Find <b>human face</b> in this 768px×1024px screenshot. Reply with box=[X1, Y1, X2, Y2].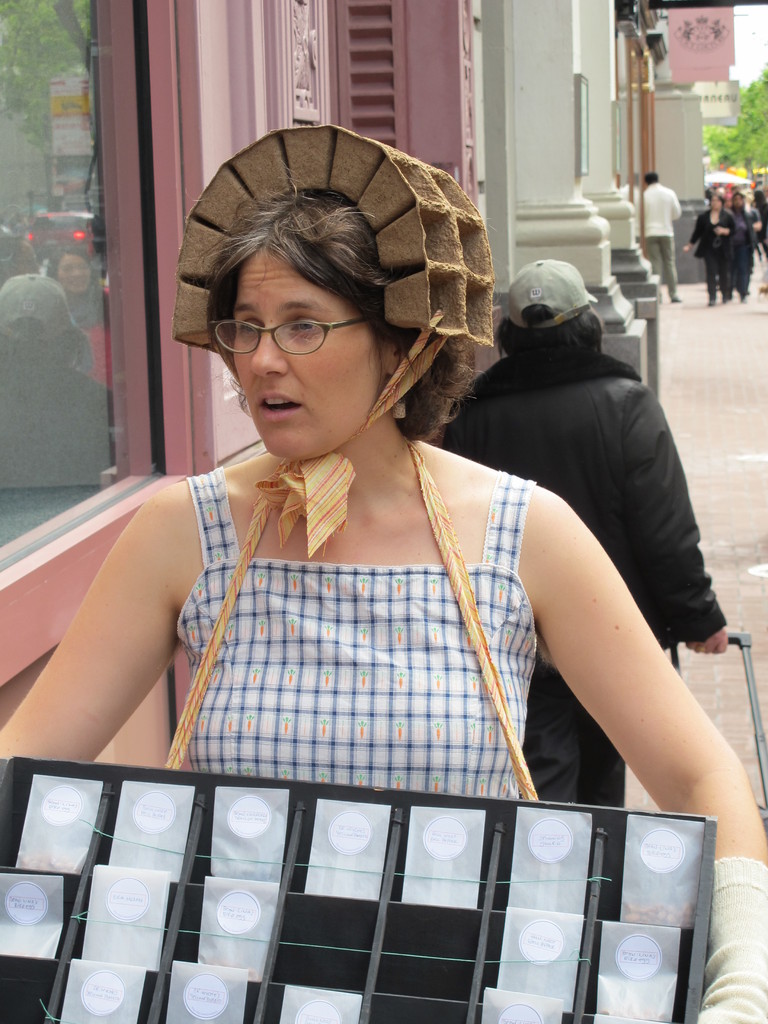
box=[232, 230, 384, 460].
